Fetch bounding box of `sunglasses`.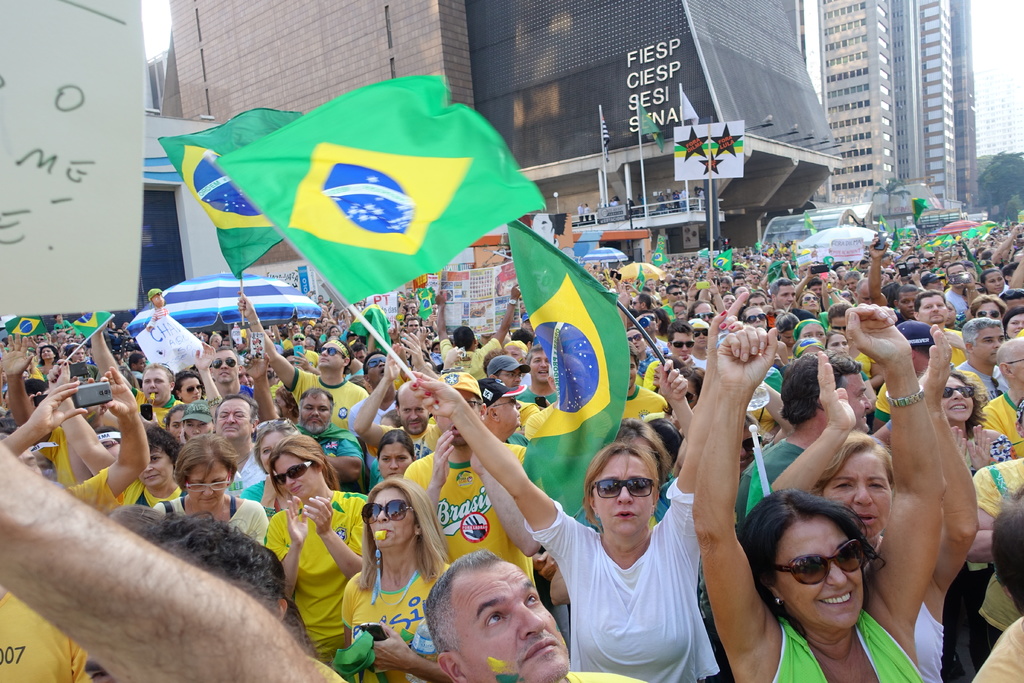
Bbox: [359, 498, 412, 525].
